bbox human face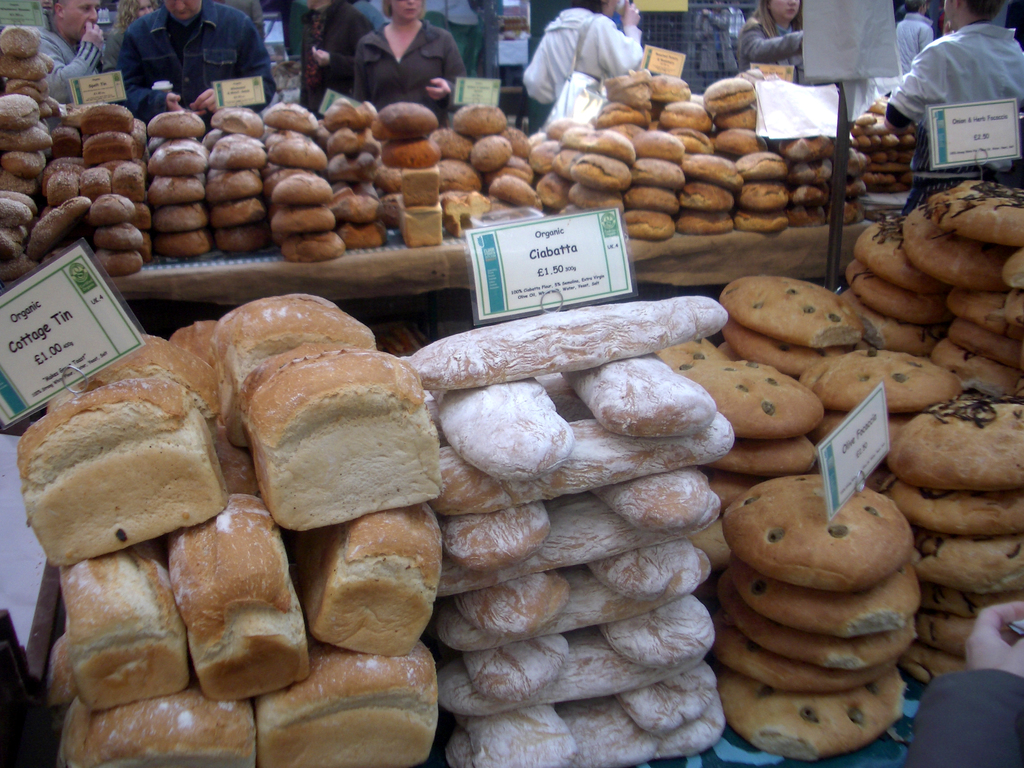
bbox=(765, 0, 801, 23)
